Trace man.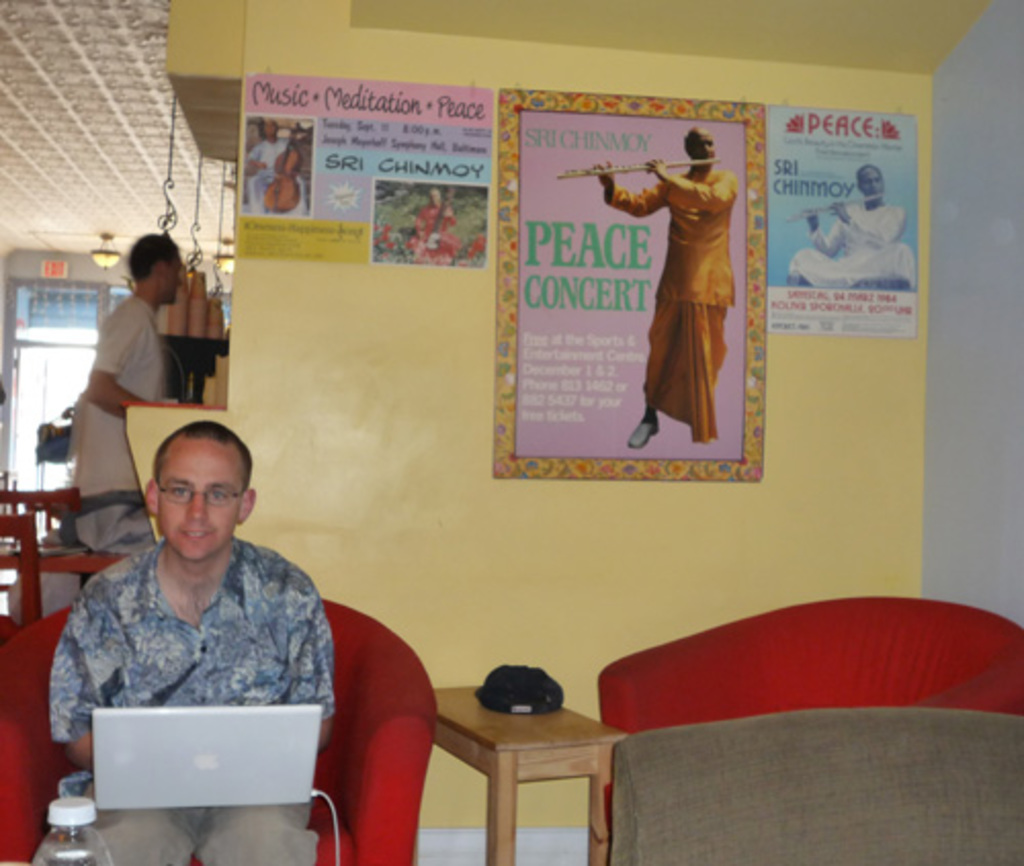
Traced to {"x1": 47, "y1": 422, "x2": 330, "y2": 864}.
